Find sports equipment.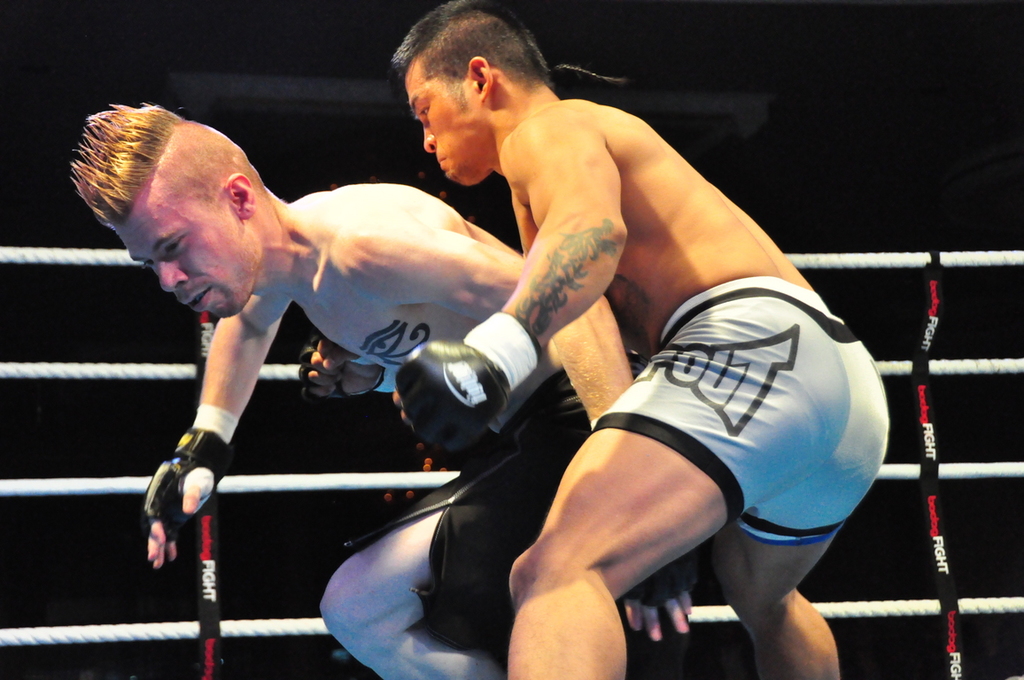
(left=387, top=336, right=513, bottom=462).
